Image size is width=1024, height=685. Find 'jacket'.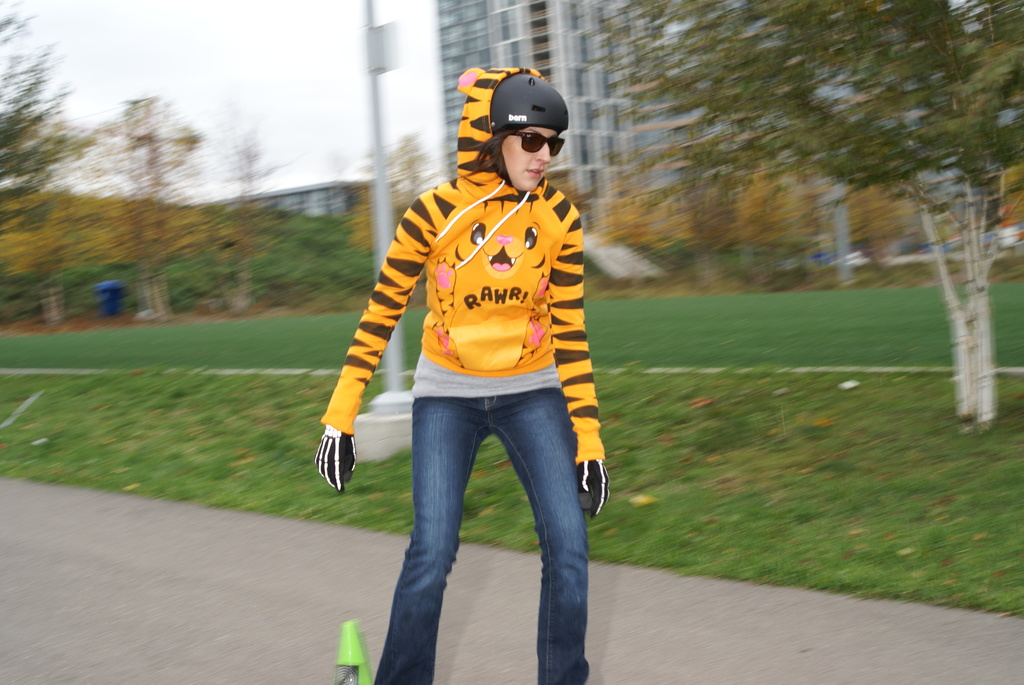
<box>317,127,634,472</box>.
